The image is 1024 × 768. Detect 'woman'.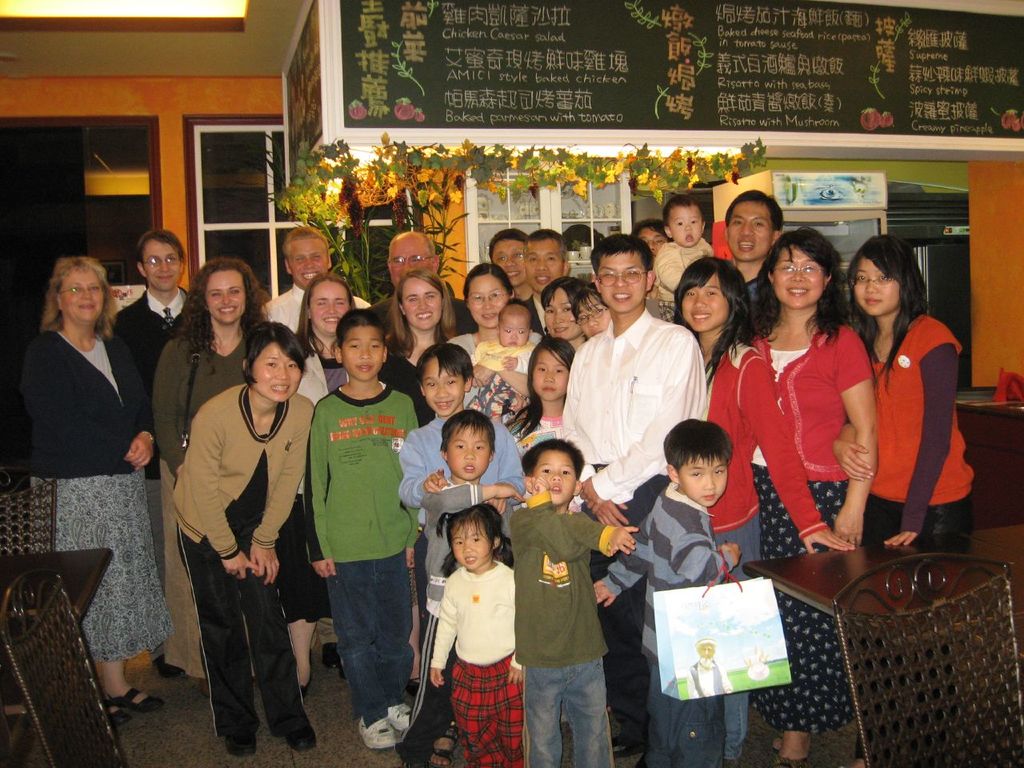
Detection: [414,266,546,442].
